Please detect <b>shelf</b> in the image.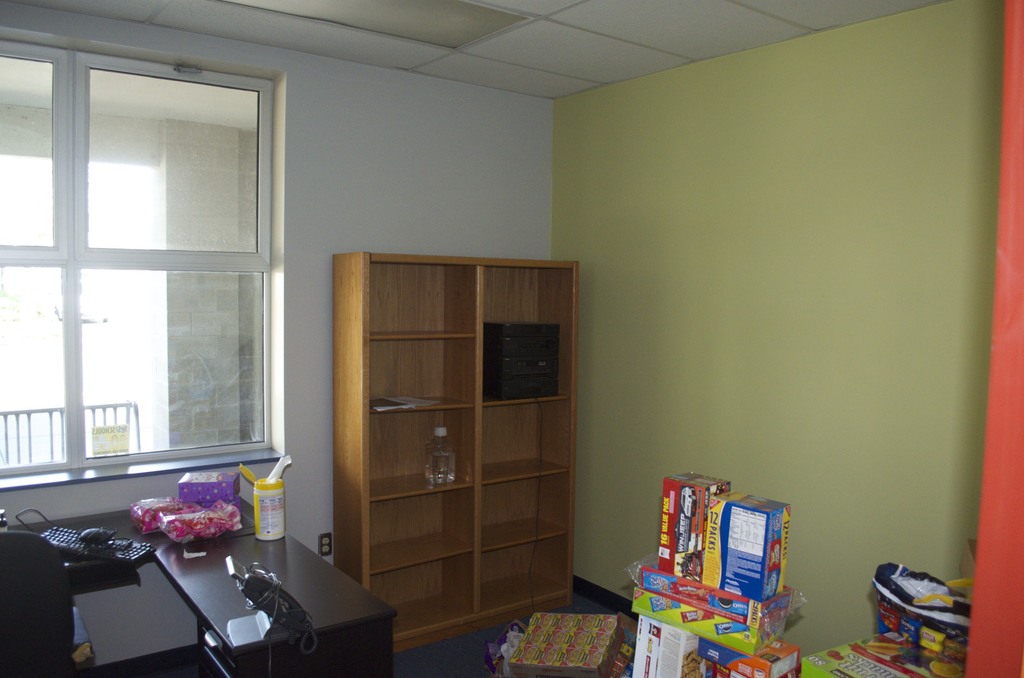
{"x1": 292, "y1": 234, "x2": 593, "y2": 655}.
